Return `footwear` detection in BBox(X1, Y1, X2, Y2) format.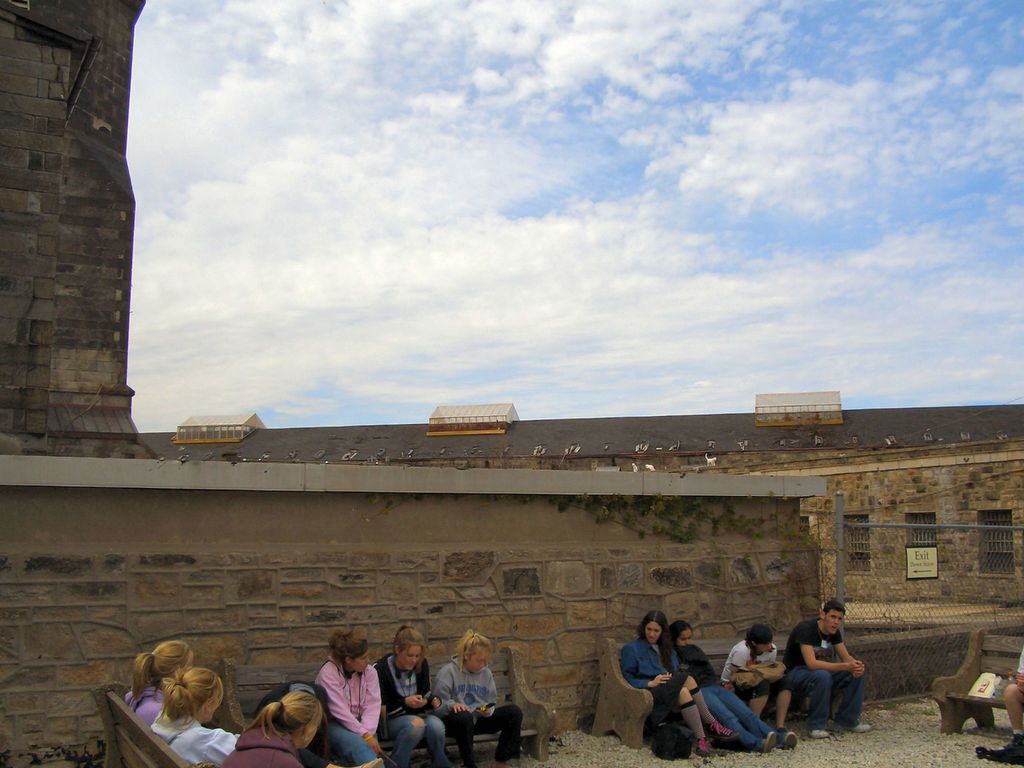
BBox(705, 717, 736, 746).
